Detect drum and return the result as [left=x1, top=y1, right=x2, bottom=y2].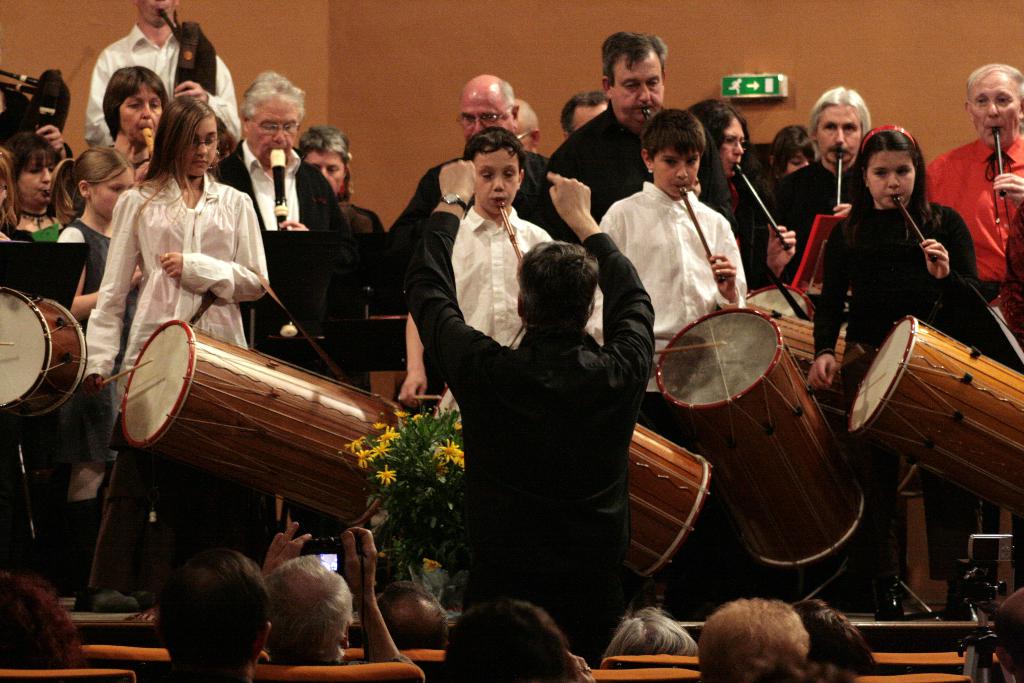
[left=434, top=387, right=712, bottom=577].
